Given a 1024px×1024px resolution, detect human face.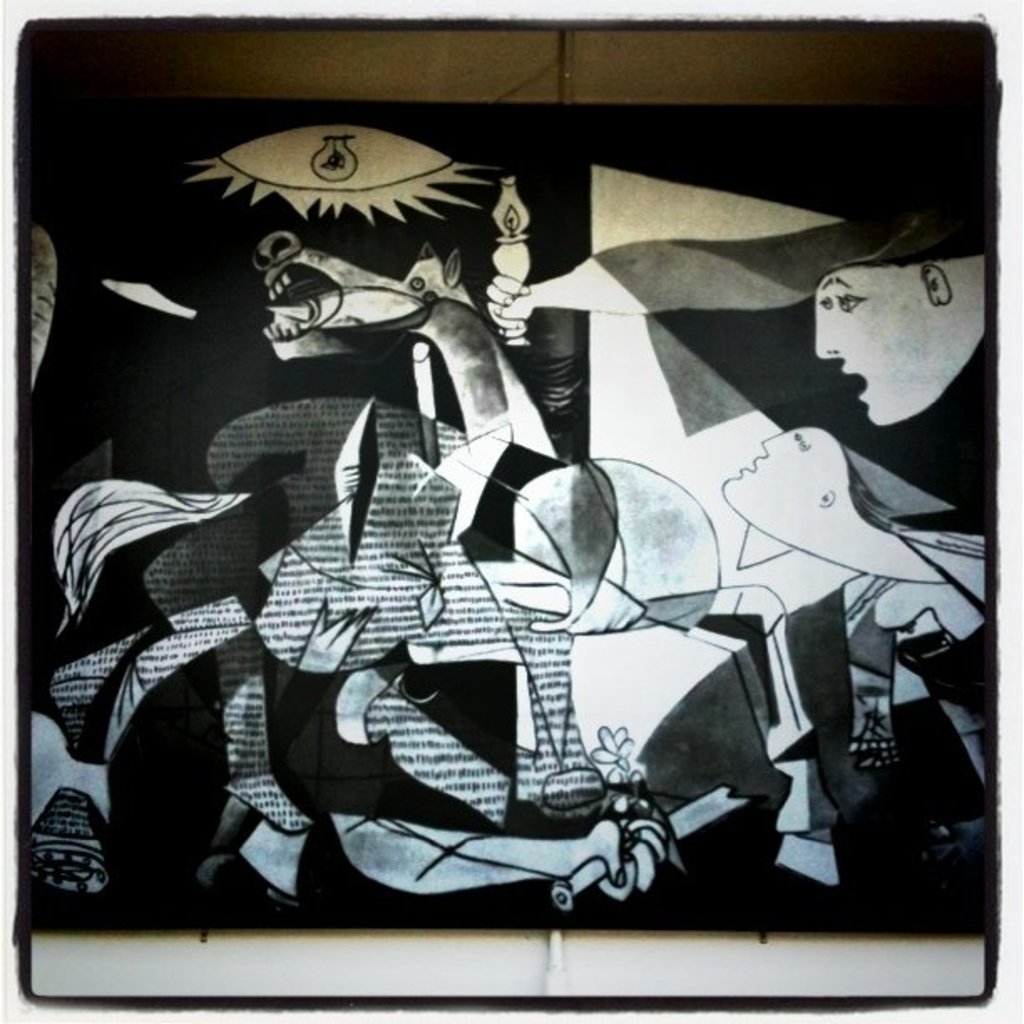
locate(813, 266, 945, 428).
